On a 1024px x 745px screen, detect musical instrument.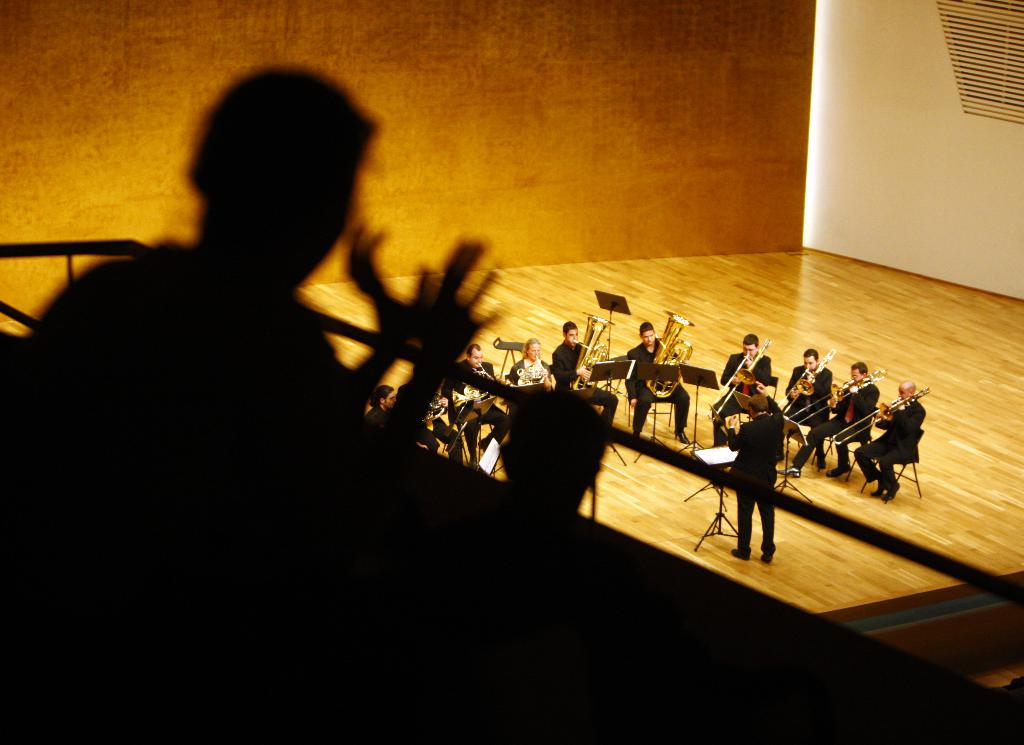
(422,396,451,432).
